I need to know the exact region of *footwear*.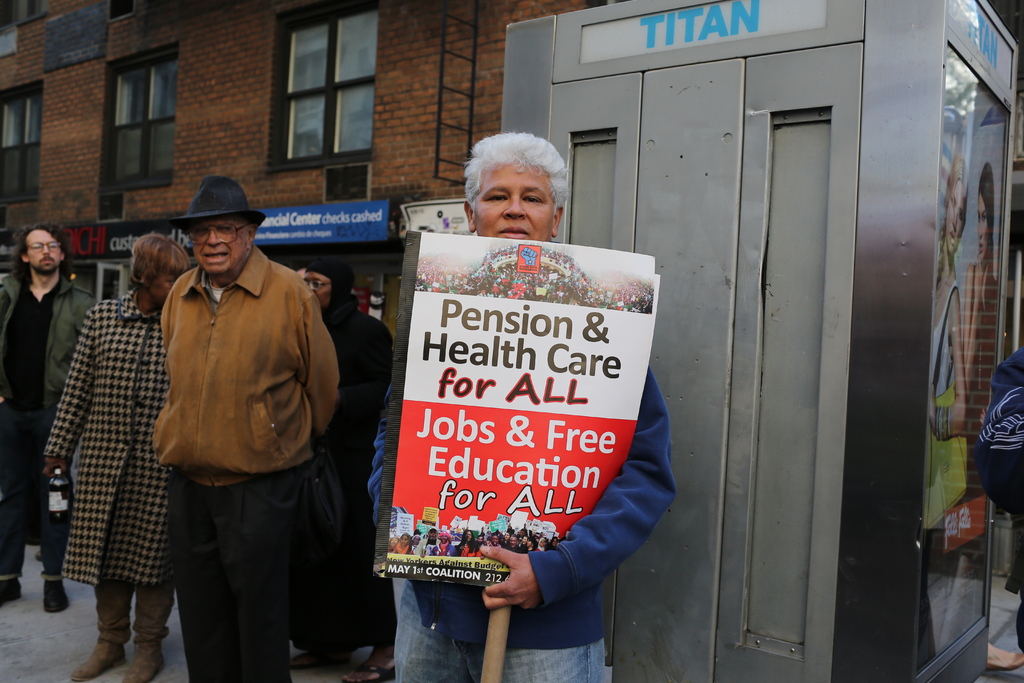
Region: bbox=[124, 575, 177, 682].
